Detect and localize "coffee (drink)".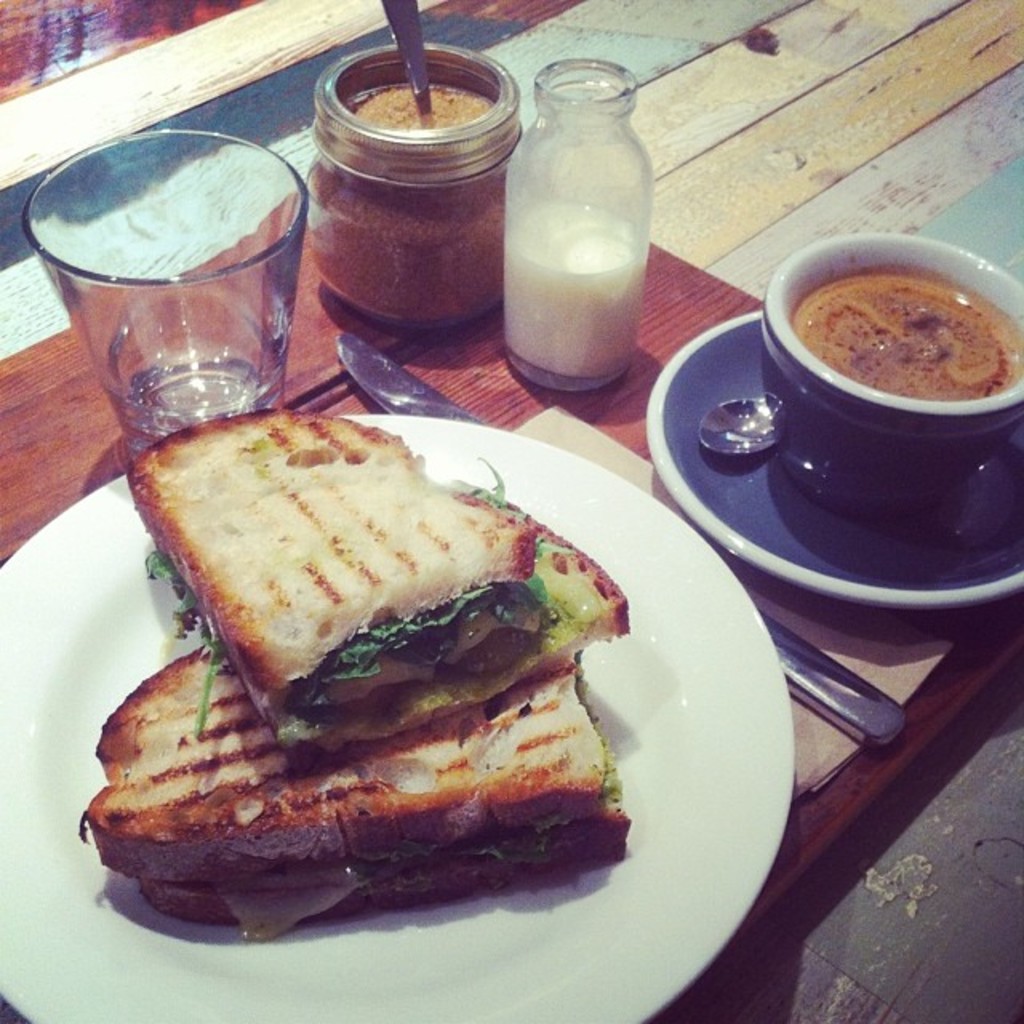
Localized at pyautogui.locateOnScreen(790, 264, 1021, 406).
